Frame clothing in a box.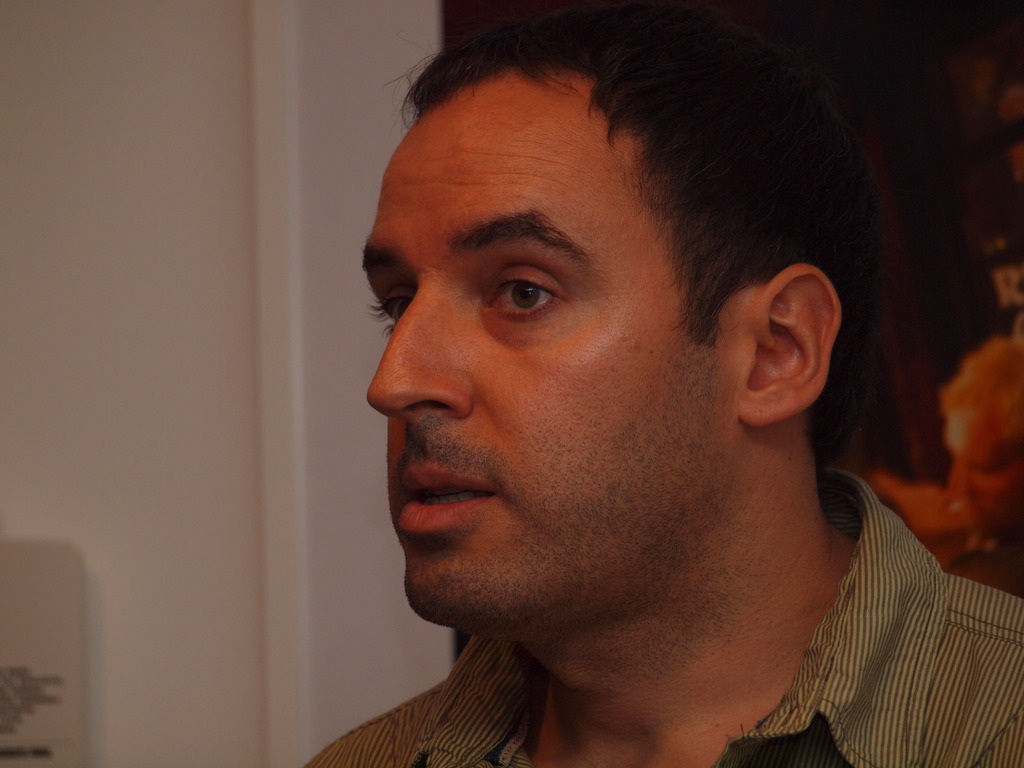
[left=303, top=461, right=1023, bottom=767].
